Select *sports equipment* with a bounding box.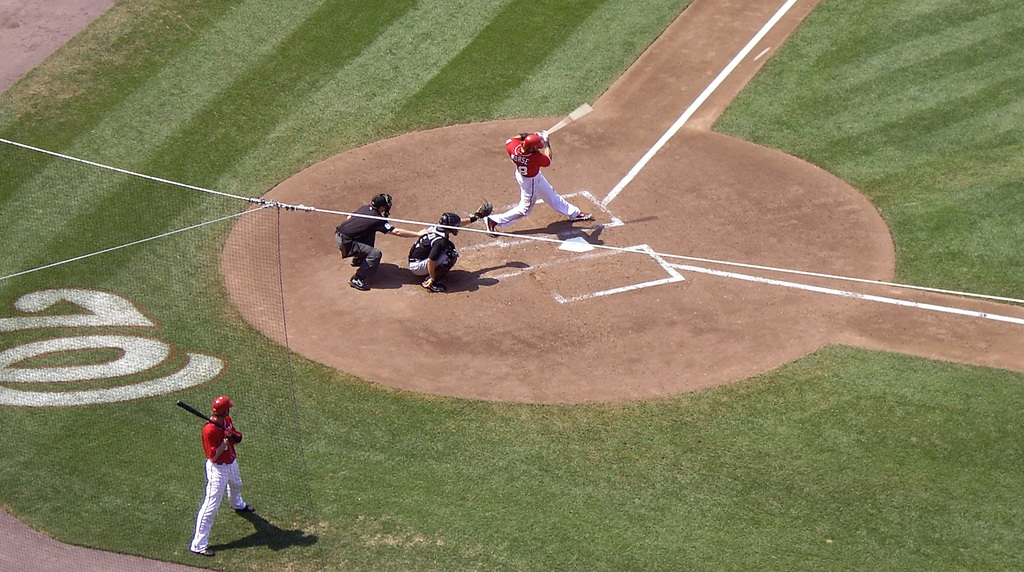
(211, 397, 233, 416).
